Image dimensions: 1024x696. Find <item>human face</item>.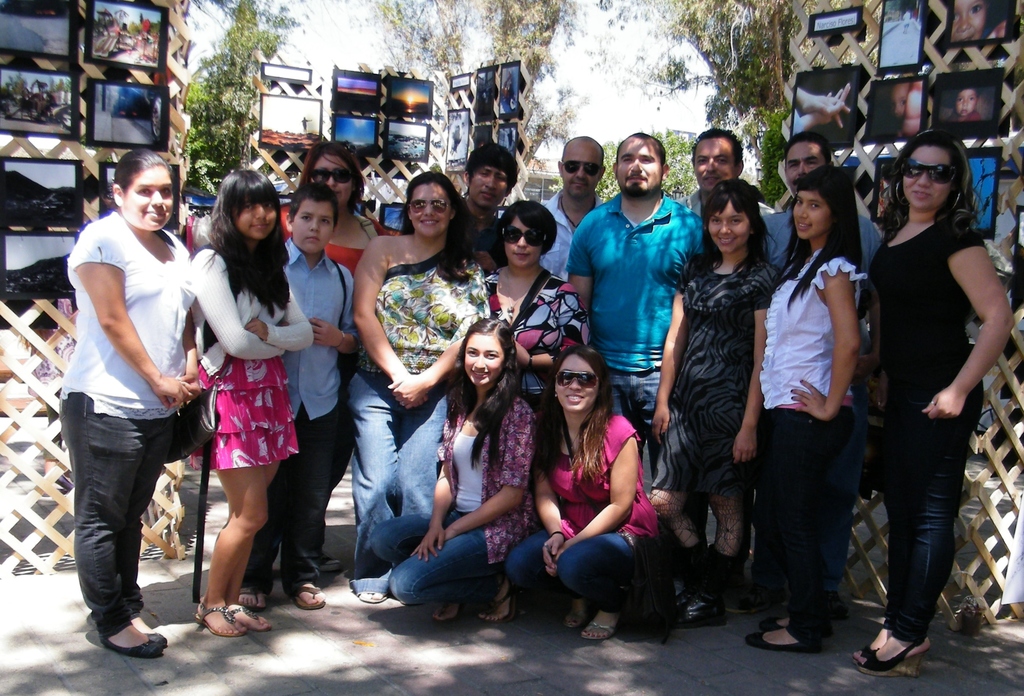
473/168/504/210.
